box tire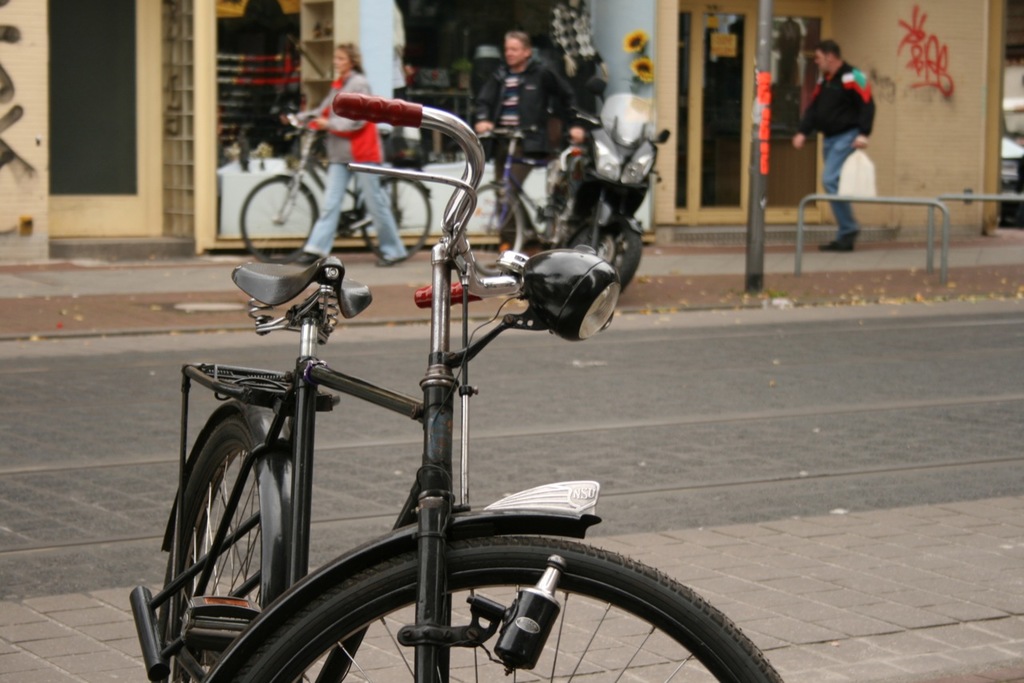
160 413 261 682
